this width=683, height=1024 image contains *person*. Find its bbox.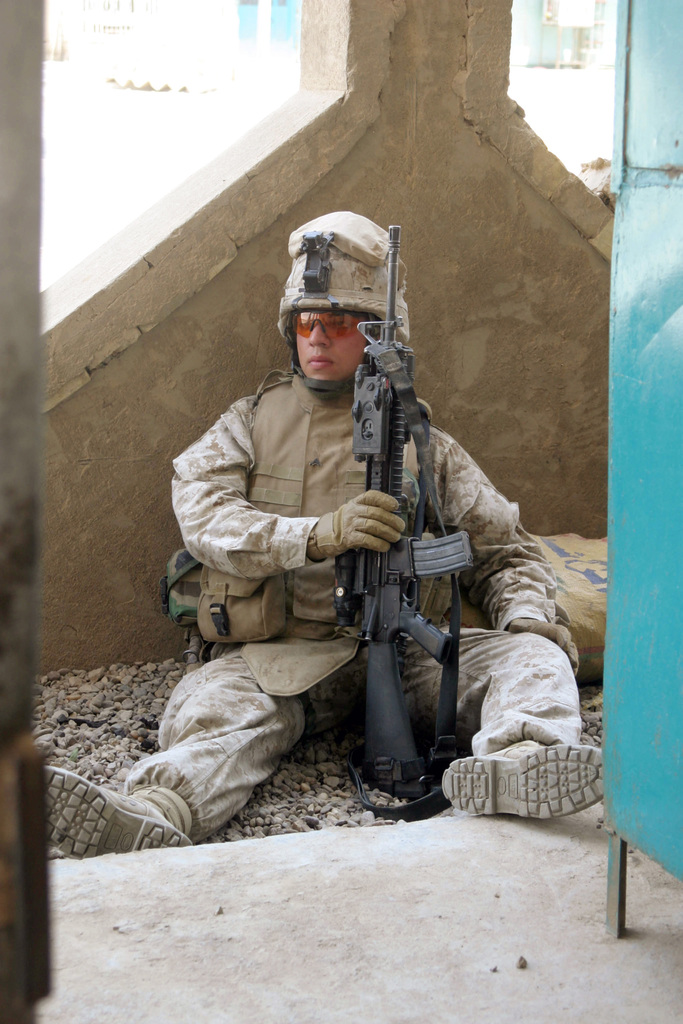
<region>191, 238, 568, 878</region>.
